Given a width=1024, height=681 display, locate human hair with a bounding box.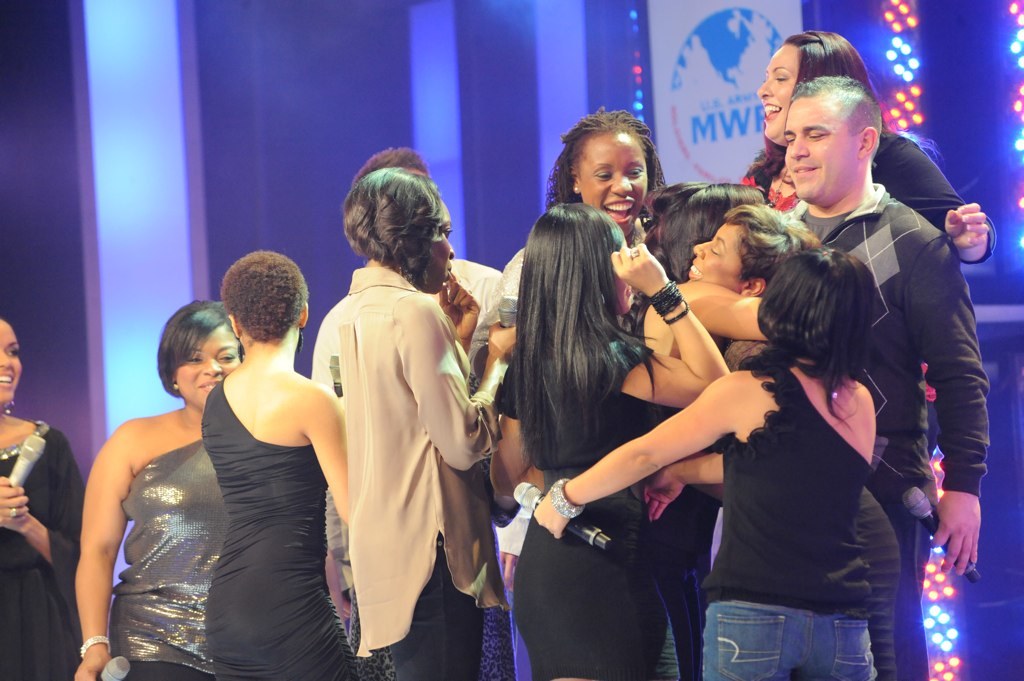
Located: 743,248,876,420.
